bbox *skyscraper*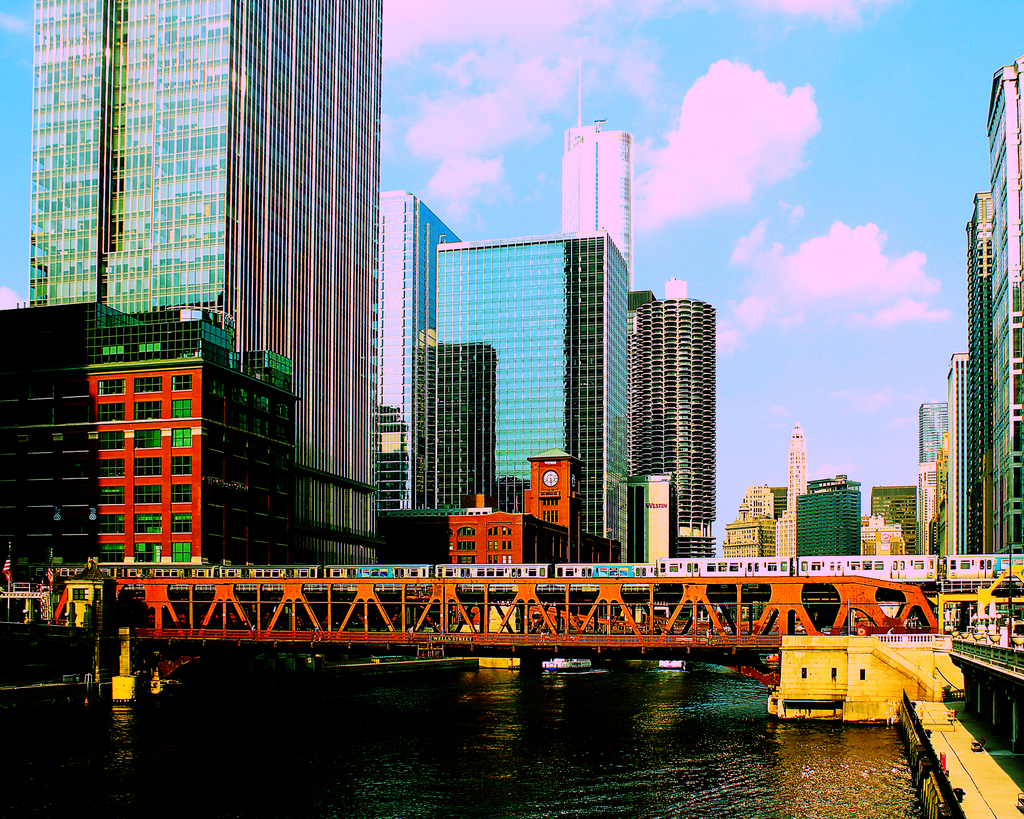
bbox(977, 45, 1023, 552)
